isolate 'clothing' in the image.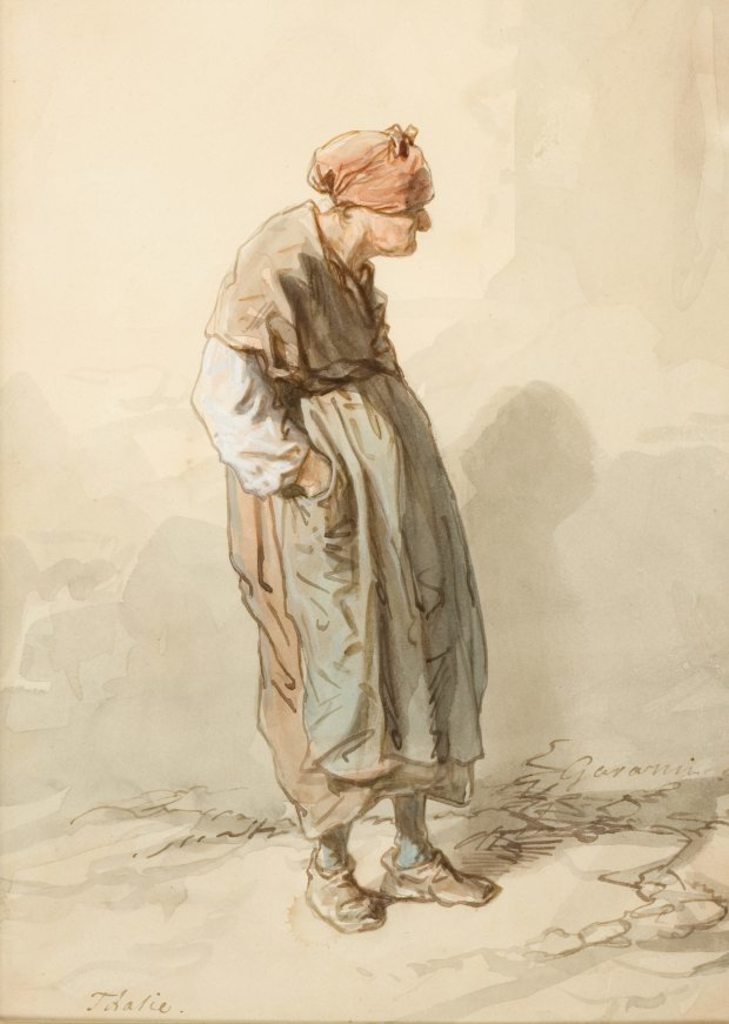
Isolated region: box(199, 166, 503, 888).
